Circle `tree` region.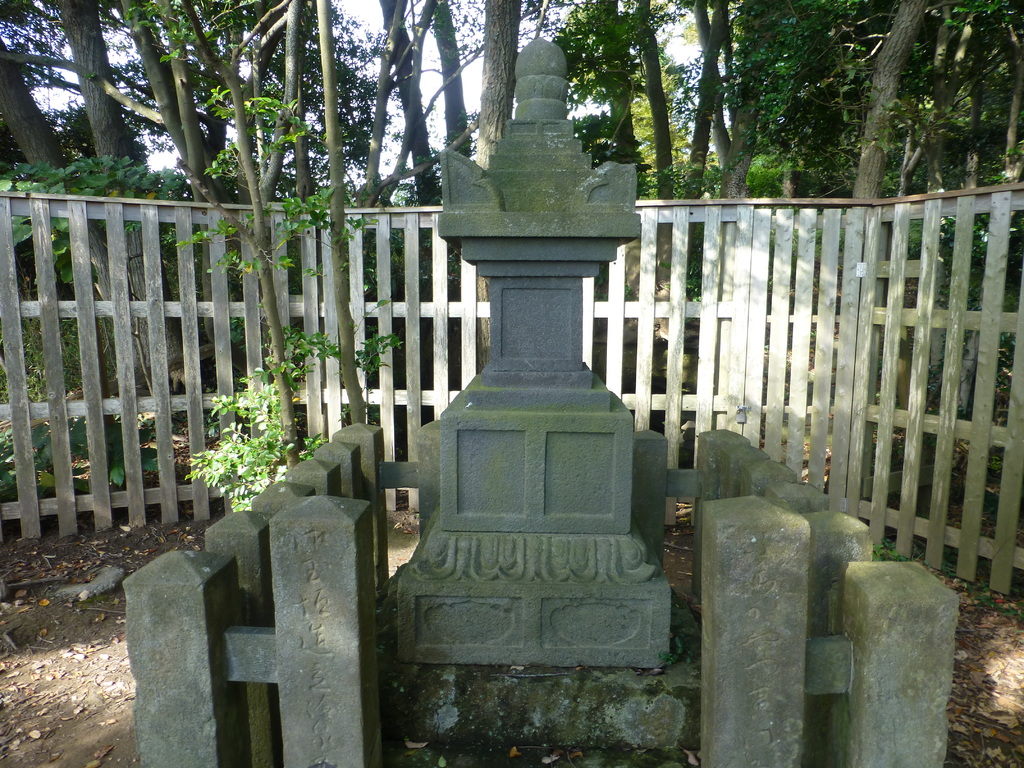
Region: bbox=(4, 0, 1022, 195).
